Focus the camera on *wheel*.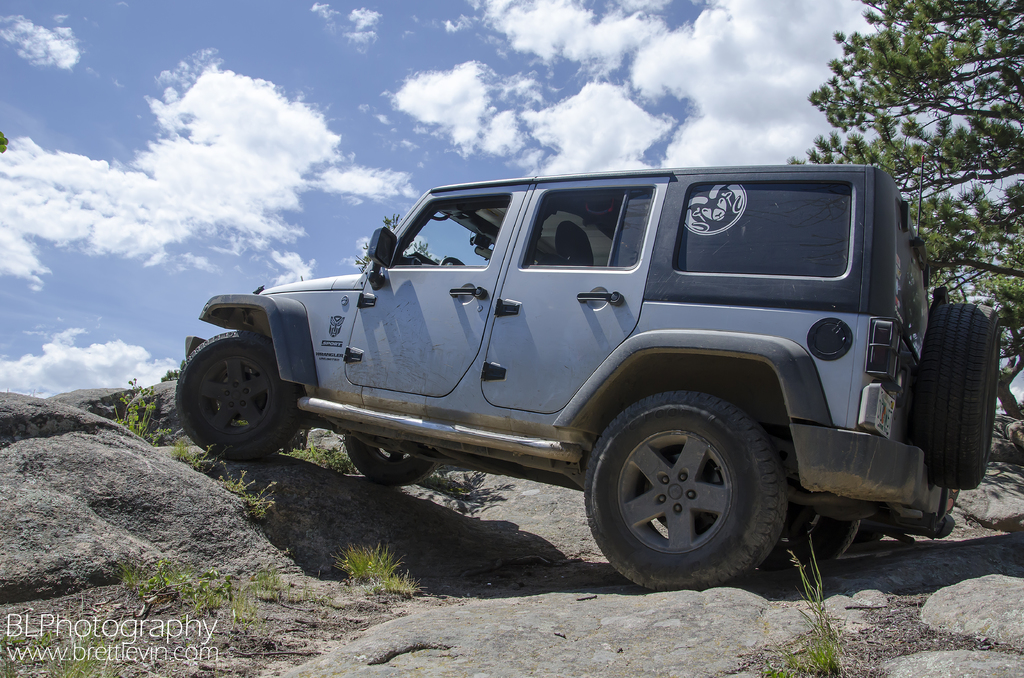
Focus region: detection(441, 255, 463, 267).
